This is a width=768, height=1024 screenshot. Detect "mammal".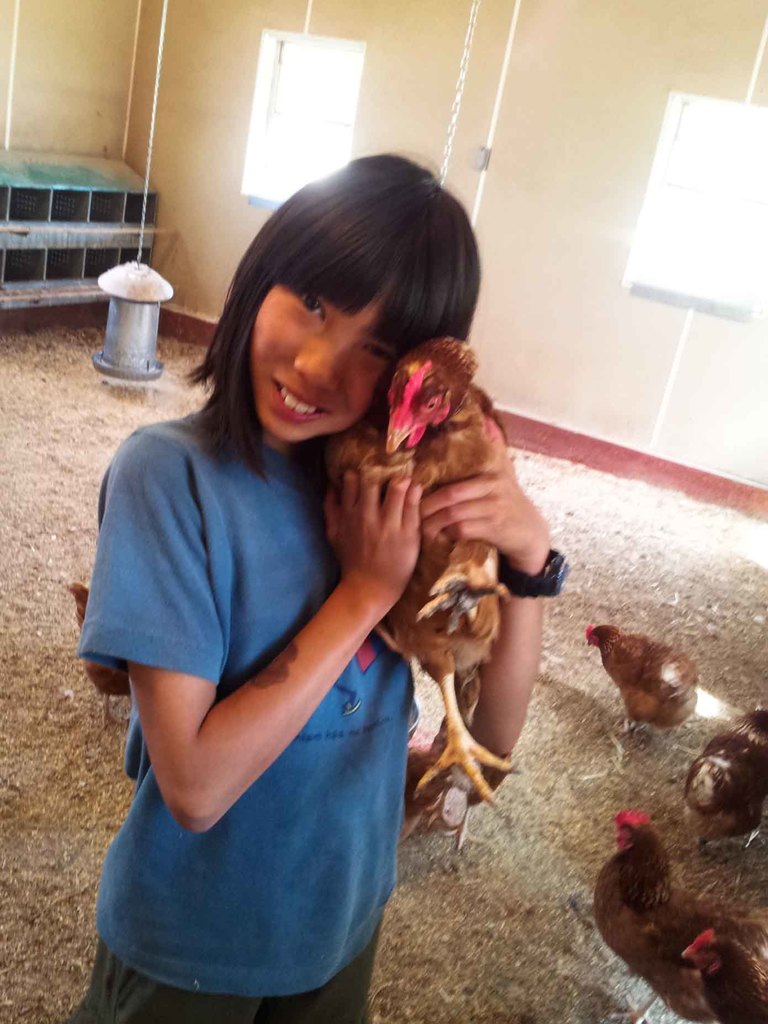
select_region(72, 173, 566, 884).
